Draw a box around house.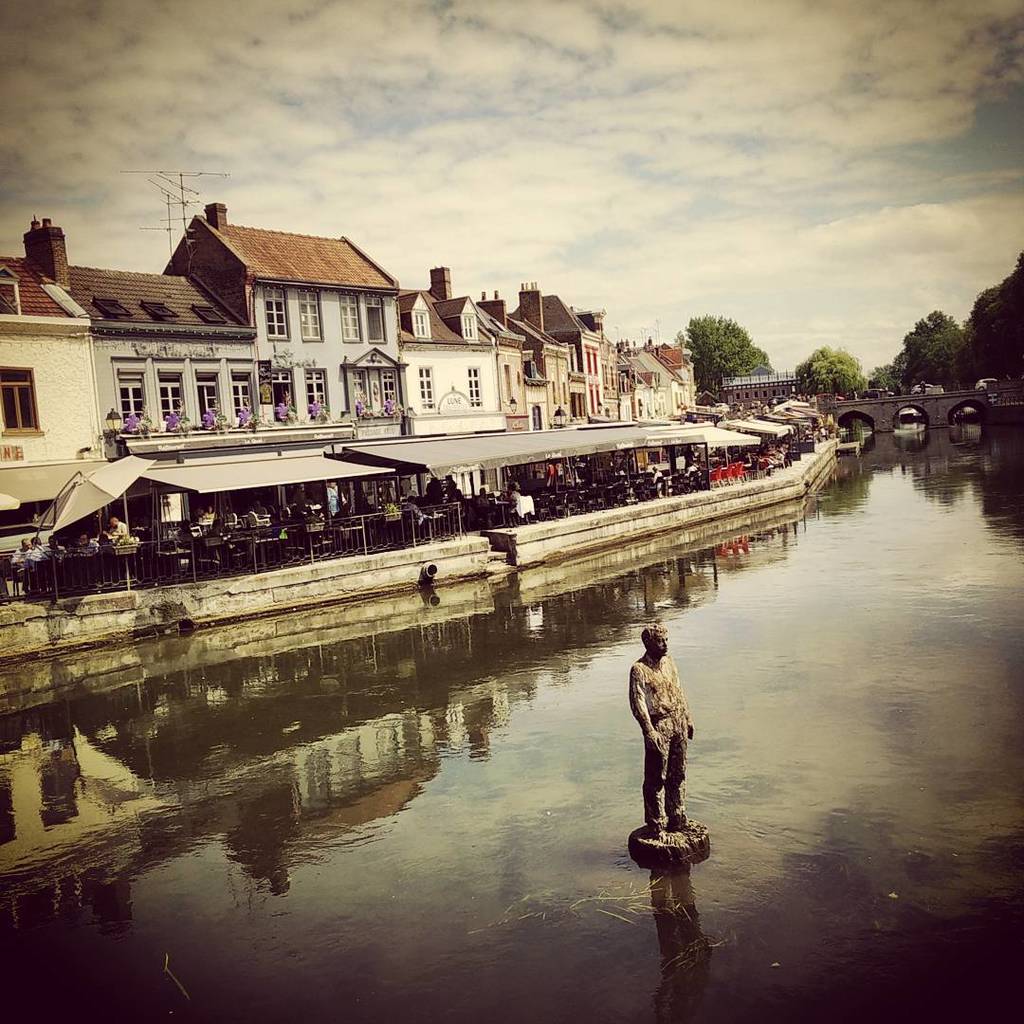
5,217,269,611.
